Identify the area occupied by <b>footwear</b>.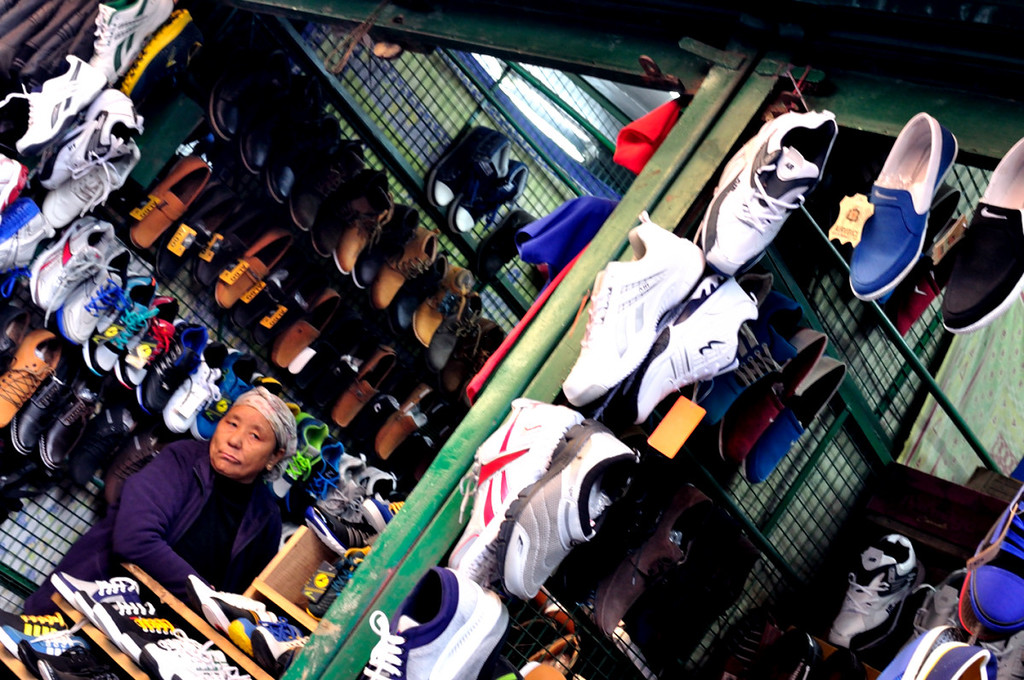
Area: <bbox>596, 485, 717, 636</bbox>.
